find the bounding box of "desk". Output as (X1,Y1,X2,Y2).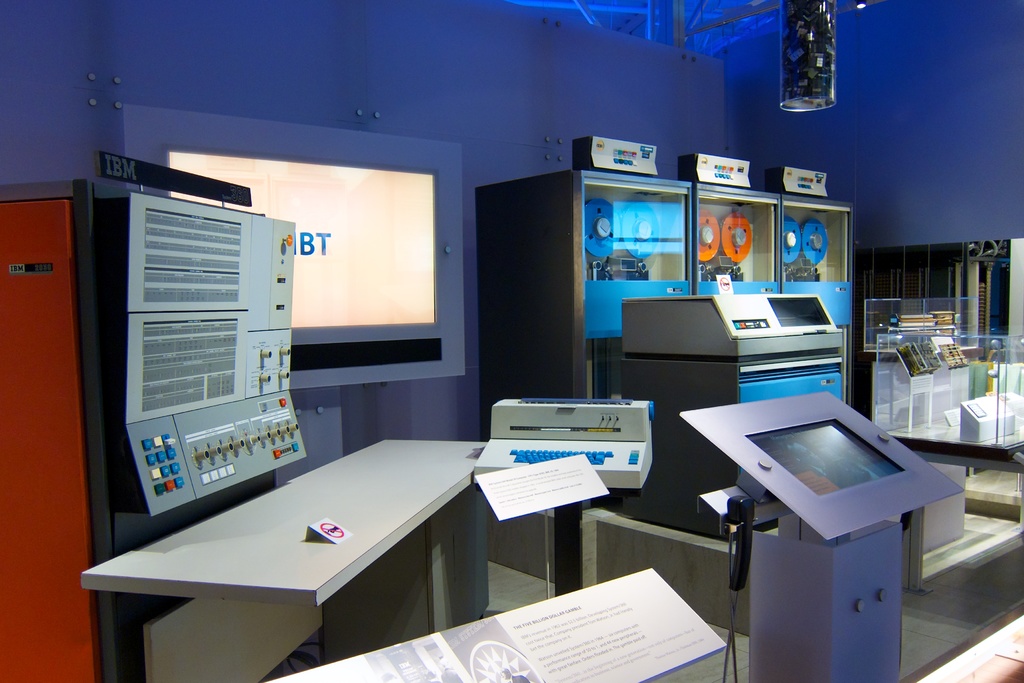
(691,384,968,675).
